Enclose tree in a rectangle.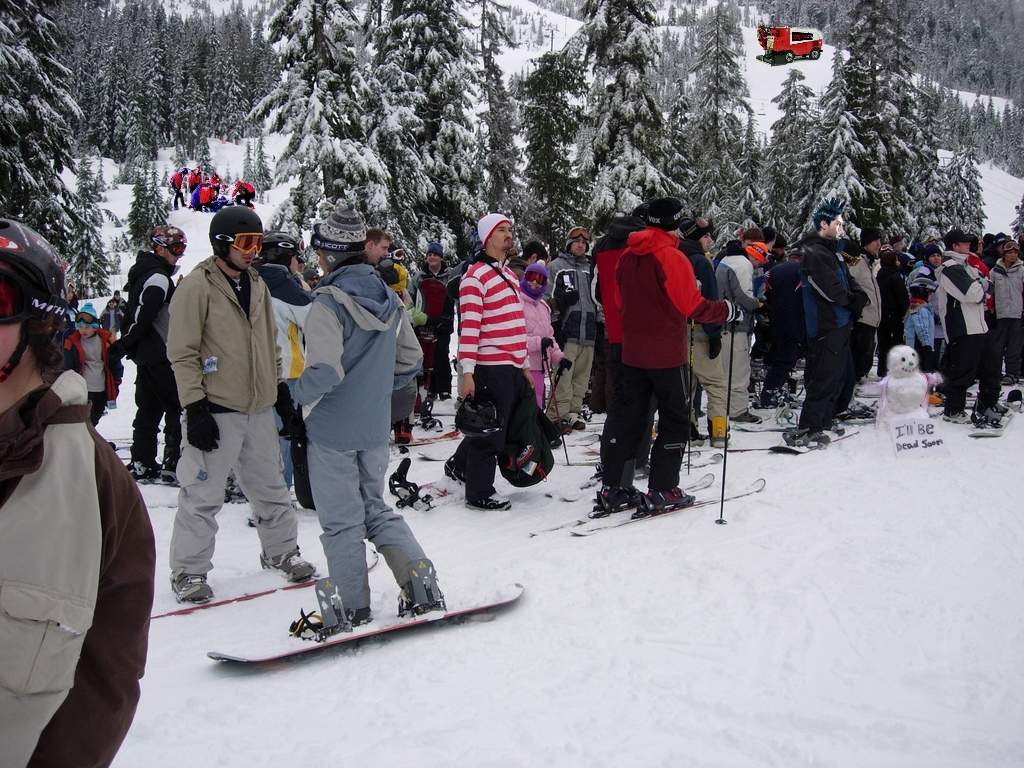
(left=72, top=137, right=118, bottom=277).
